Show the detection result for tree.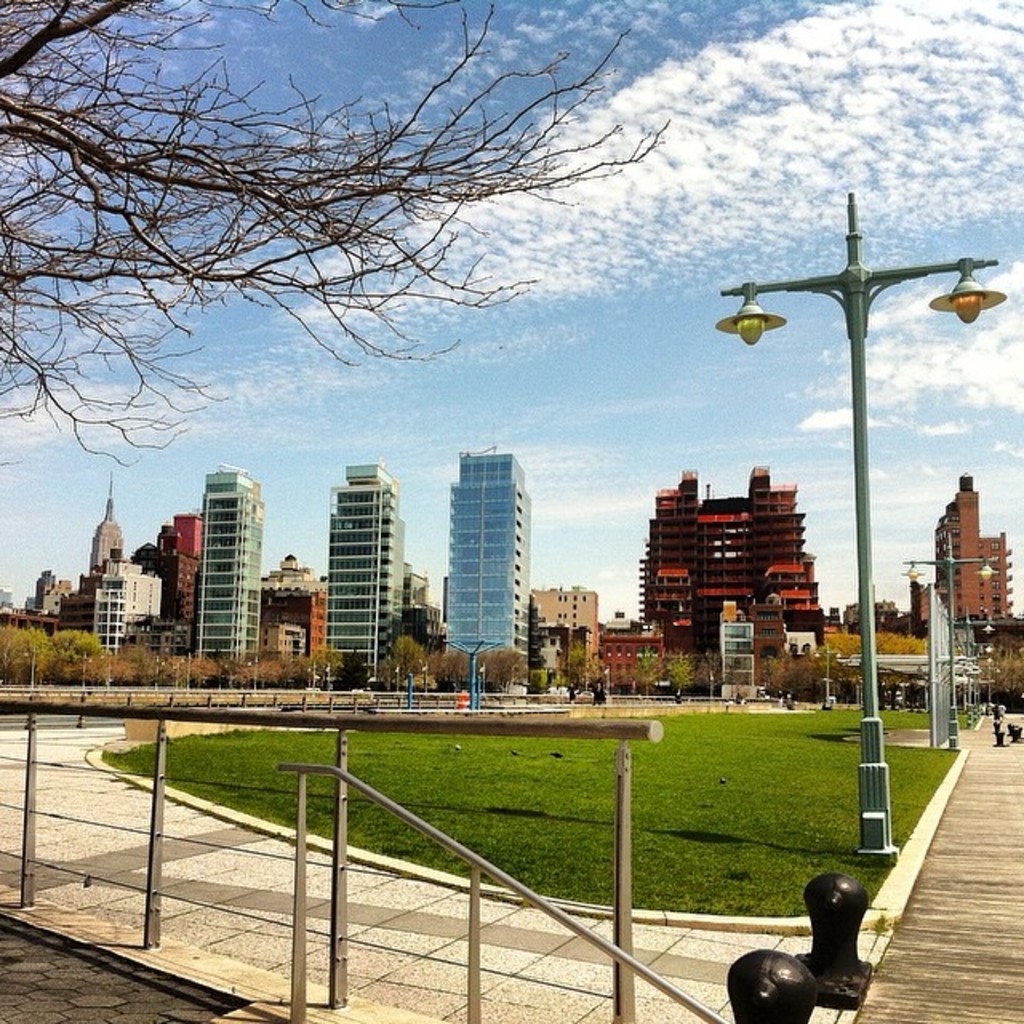
[x1=426, y1=648, x2=469, y2=694].
